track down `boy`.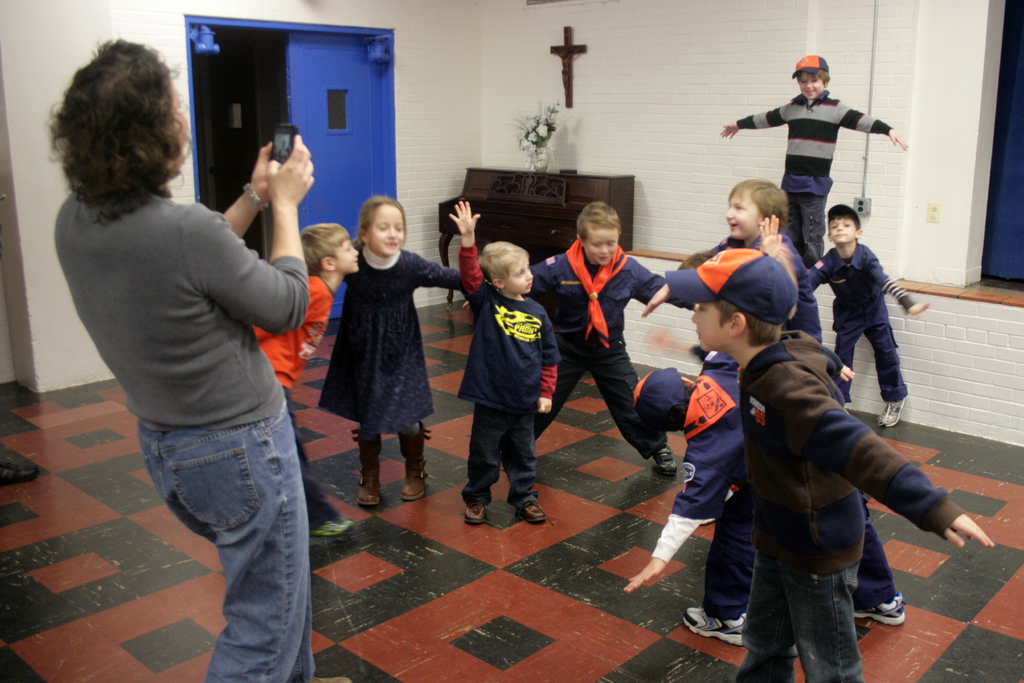
Tracked to <region>721, 54, 908, 270</region>.
